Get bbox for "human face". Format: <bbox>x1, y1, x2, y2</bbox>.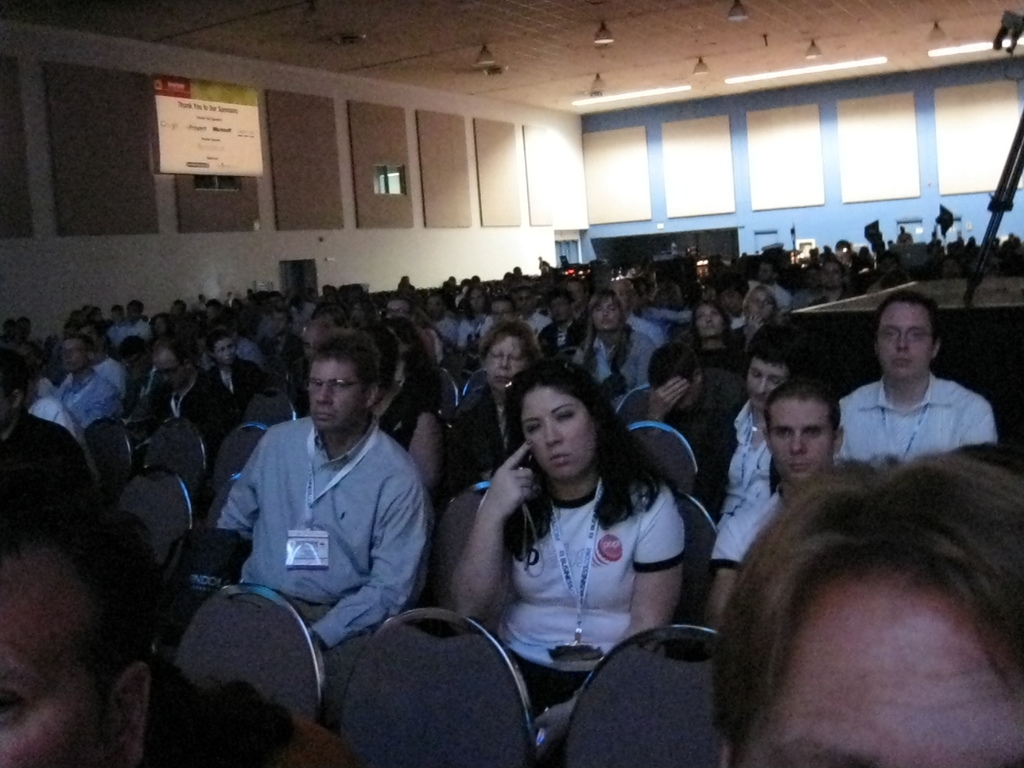
<bbox>746, 289, 778, 320</bbox>.
